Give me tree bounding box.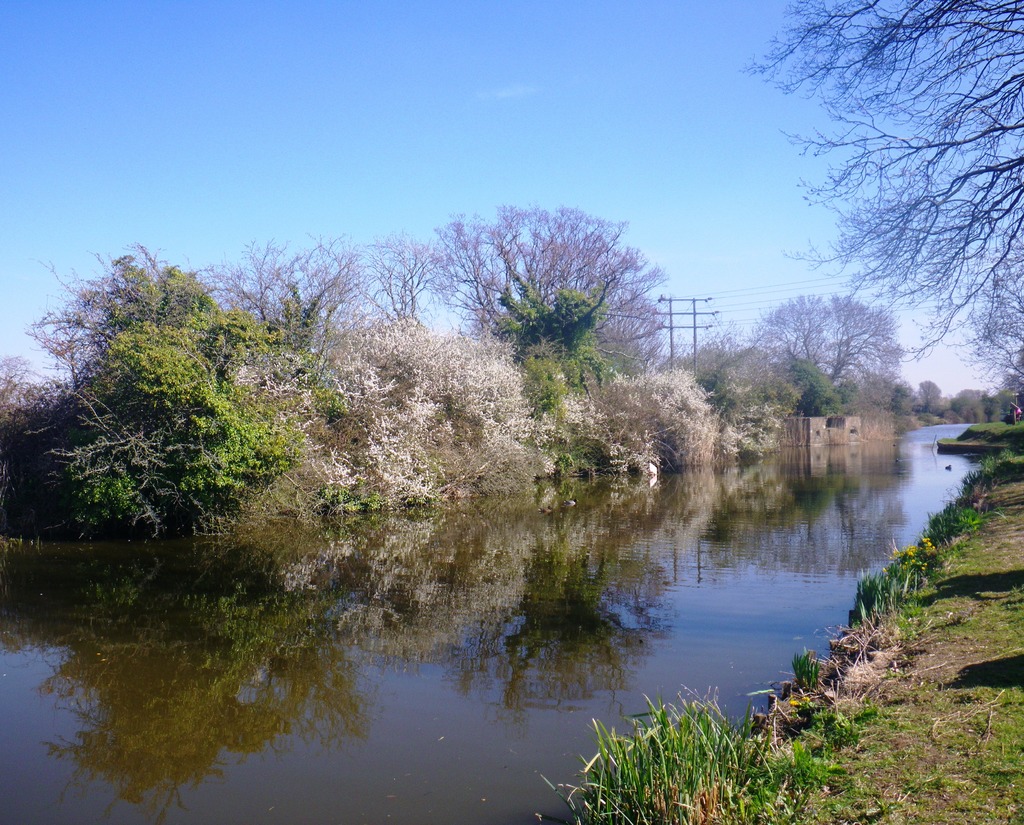
748 0 1023 385.
